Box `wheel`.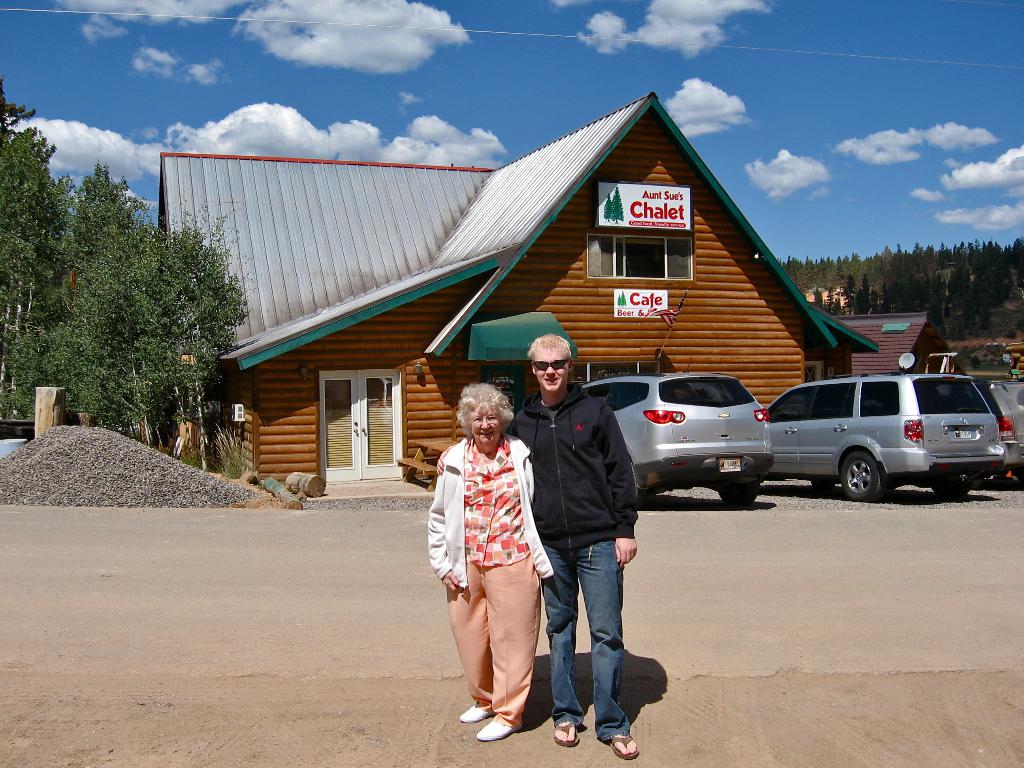
x1=838, y1=447, x2=893, y2=505.
